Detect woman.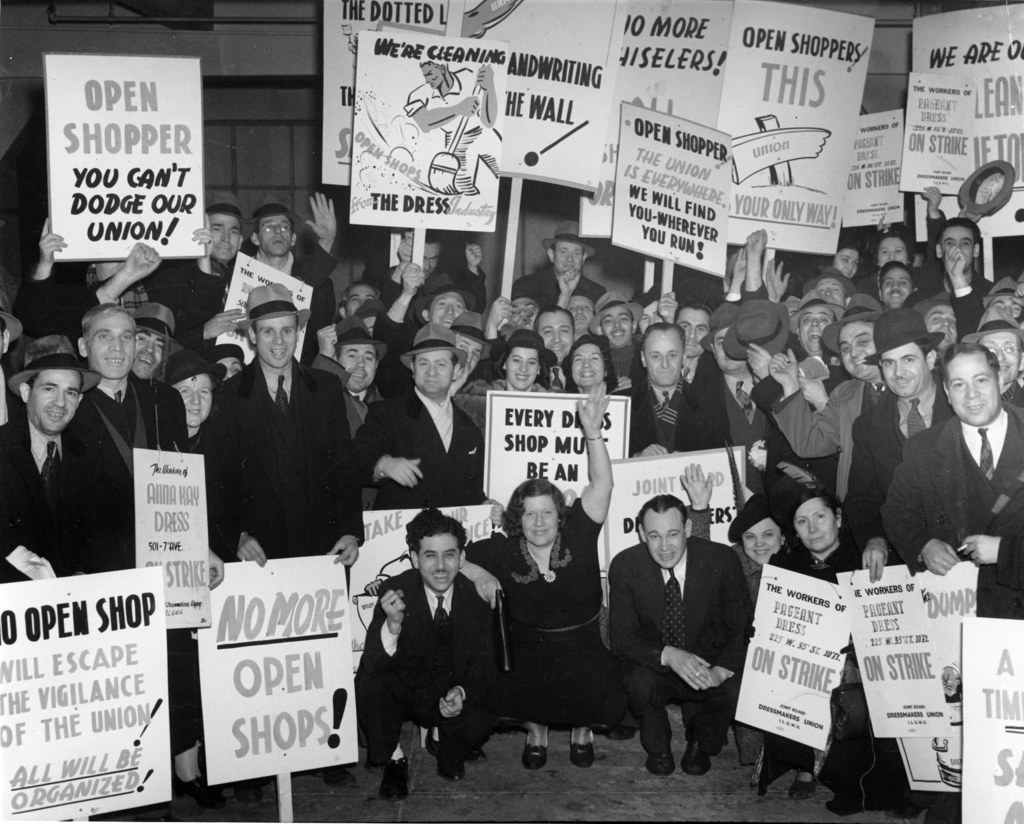
Detected at bbox=[778, 244, 870, 328].
